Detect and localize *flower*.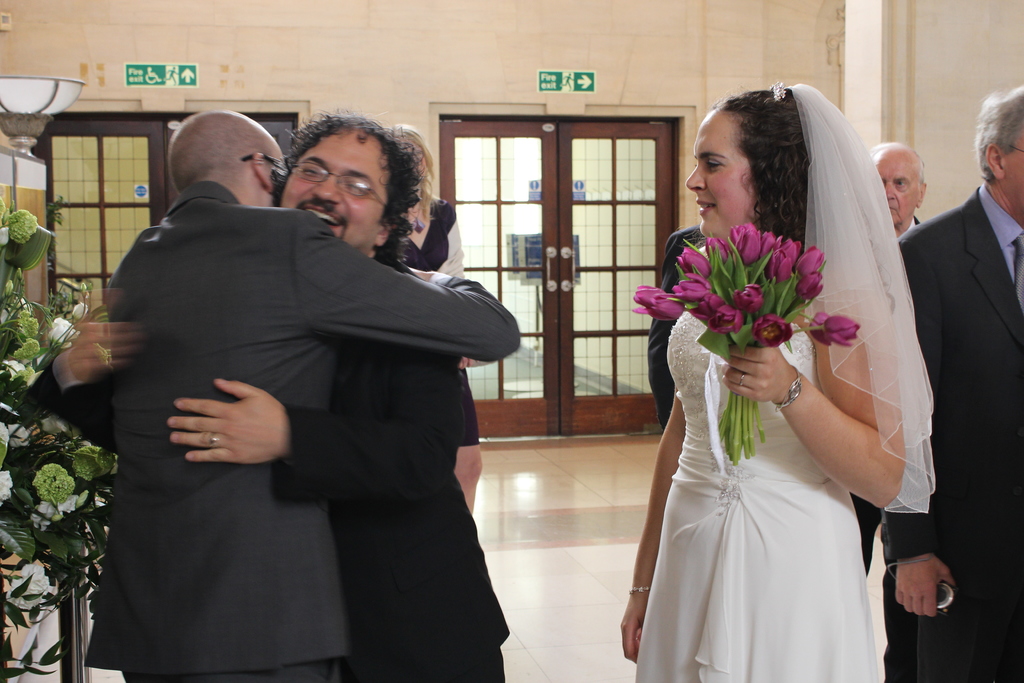
Localized at 38 309 77 352.
